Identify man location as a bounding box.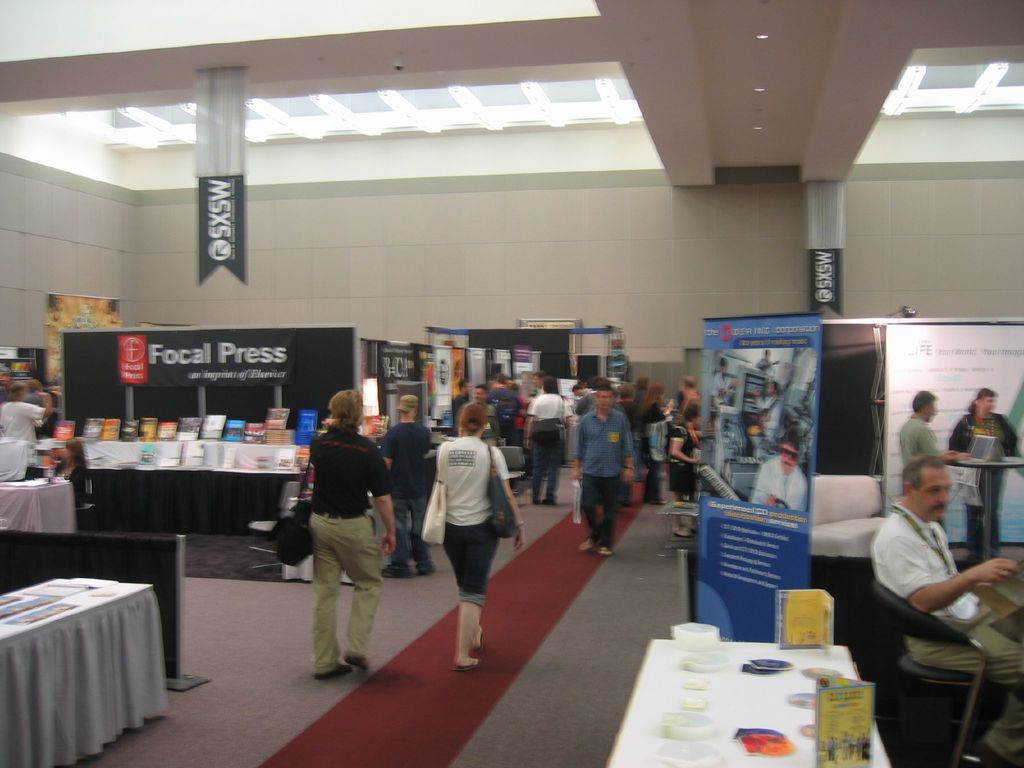
left=0, top=379, right=53, bottom=456.
